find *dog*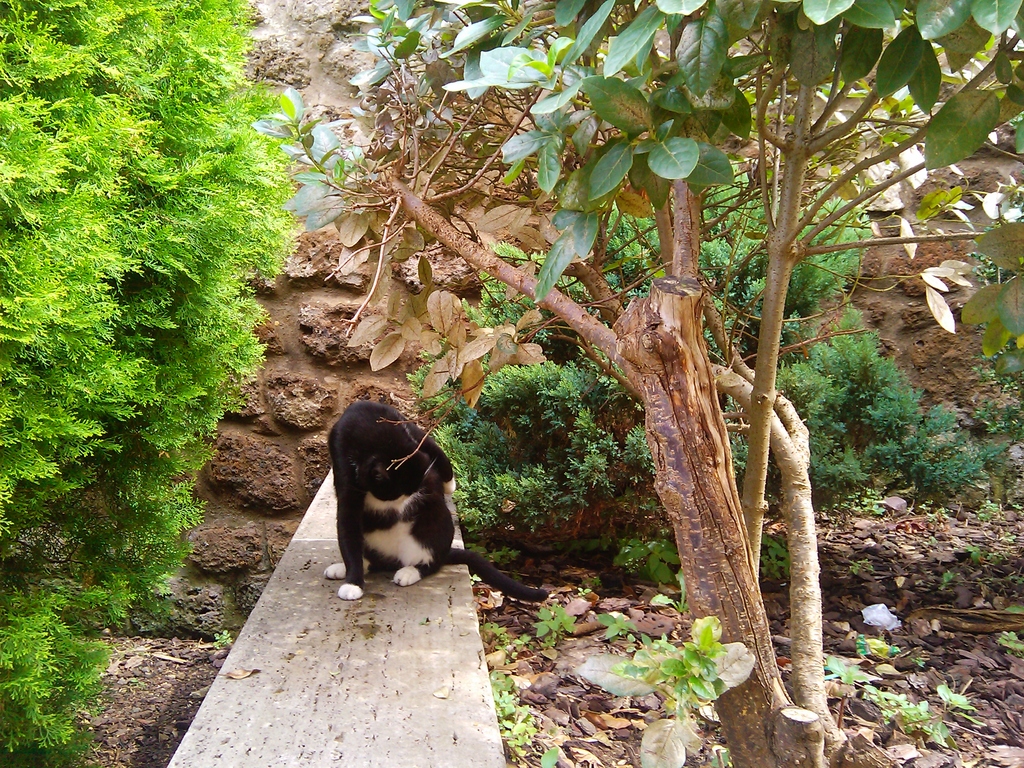
box=[319, 400, 554, 600]
